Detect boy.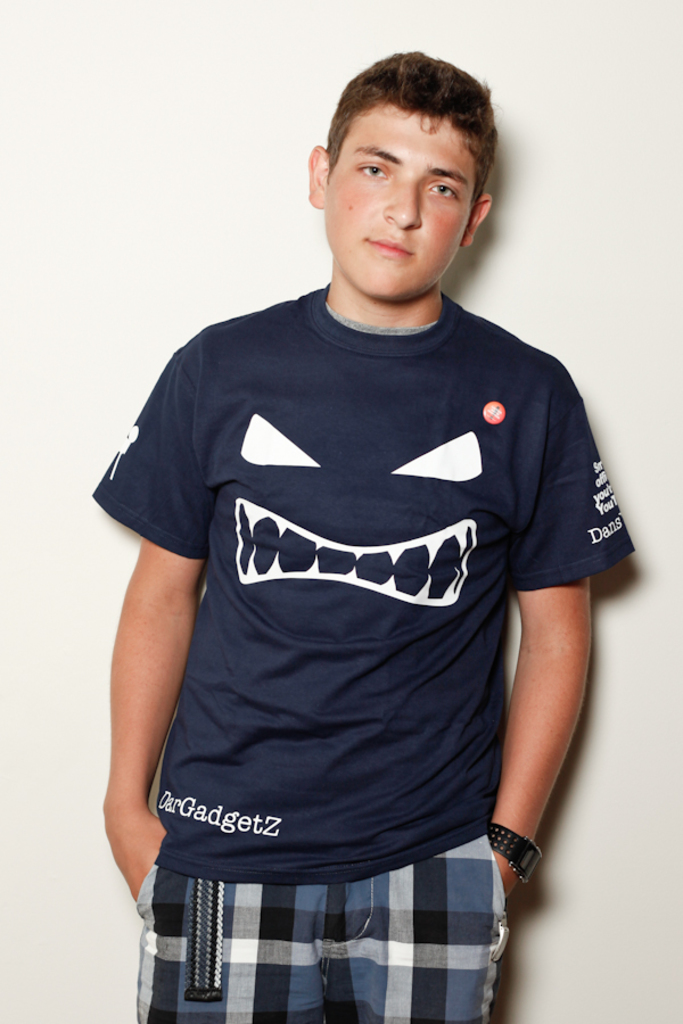
Detected at bbox=[89, 49, 636, 1023].
